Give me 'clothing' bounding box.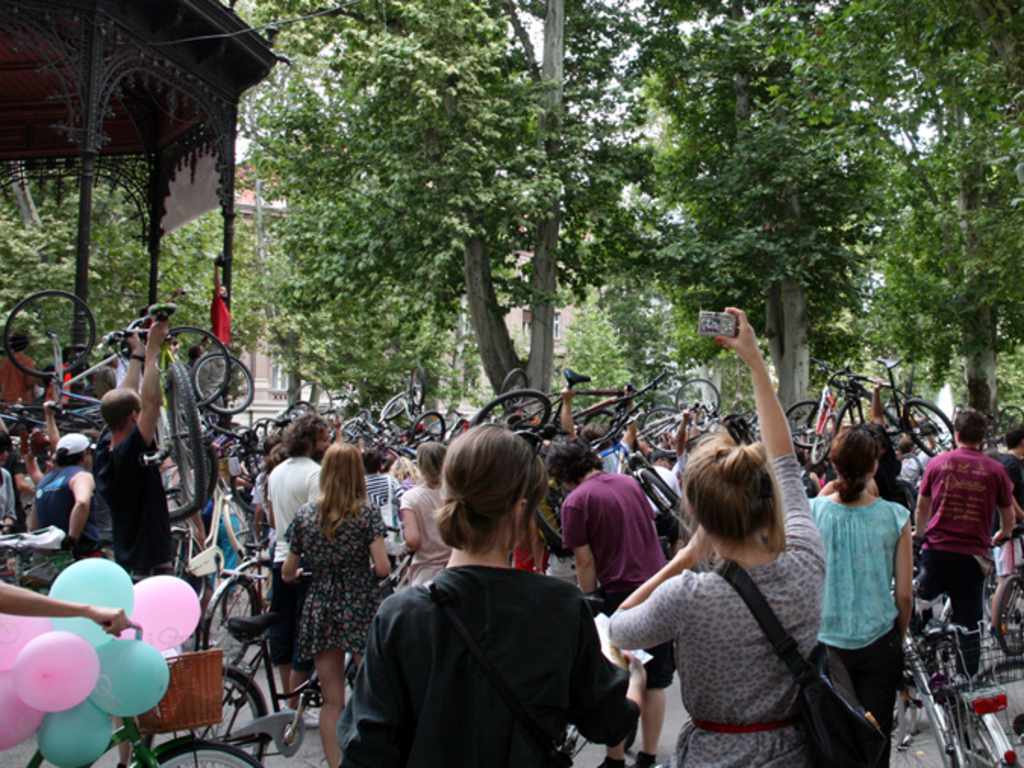
564/471/682/692.
